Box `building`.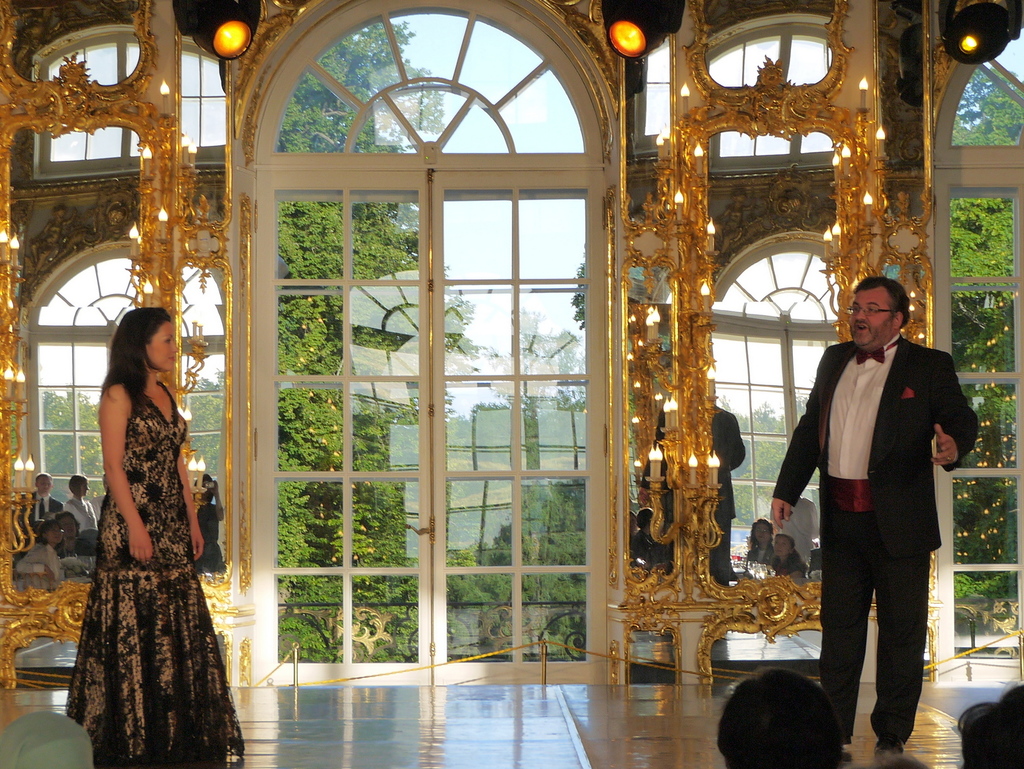
[0, 0, 1023, 768].
